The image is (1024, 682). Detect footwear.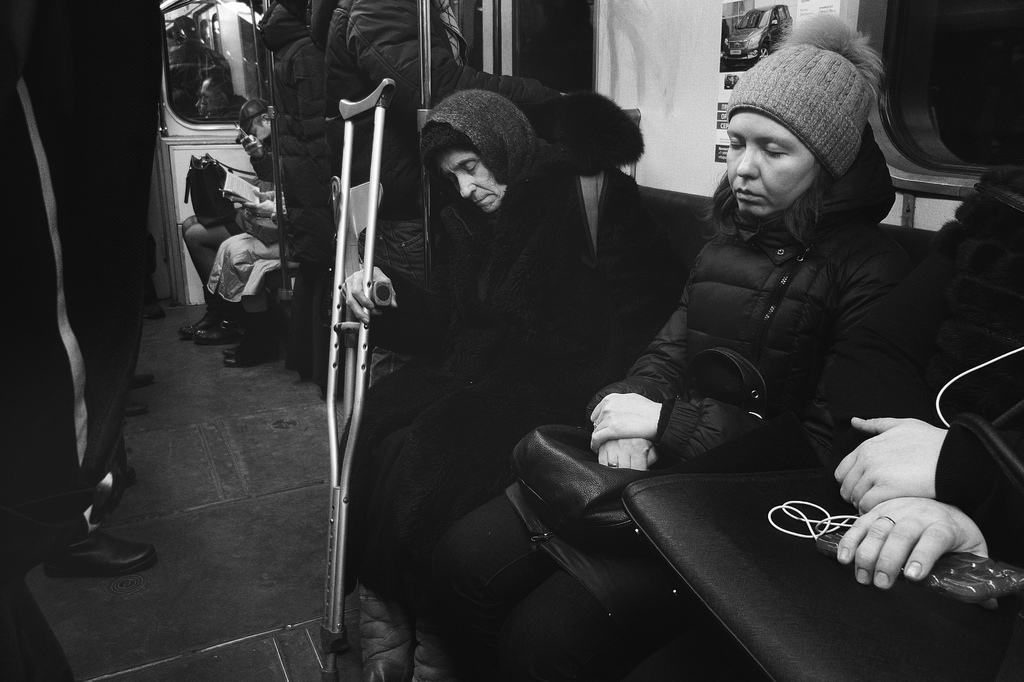
Detection: (141,303,164,319).
